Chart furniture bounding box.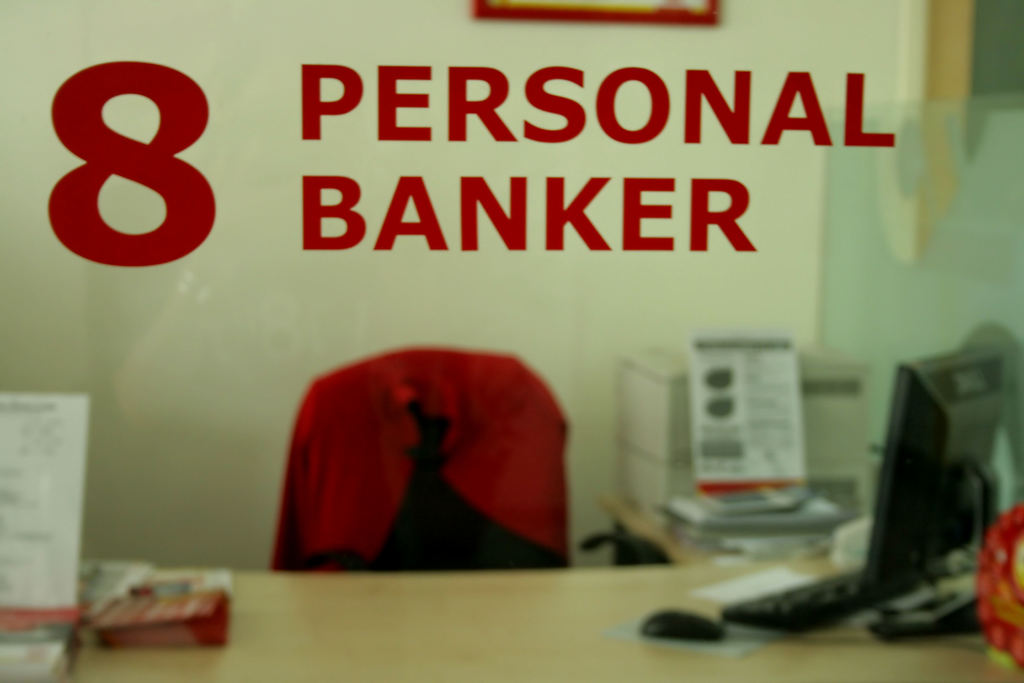
Charted: [left=269, top=348, right=568, bottom=573].
